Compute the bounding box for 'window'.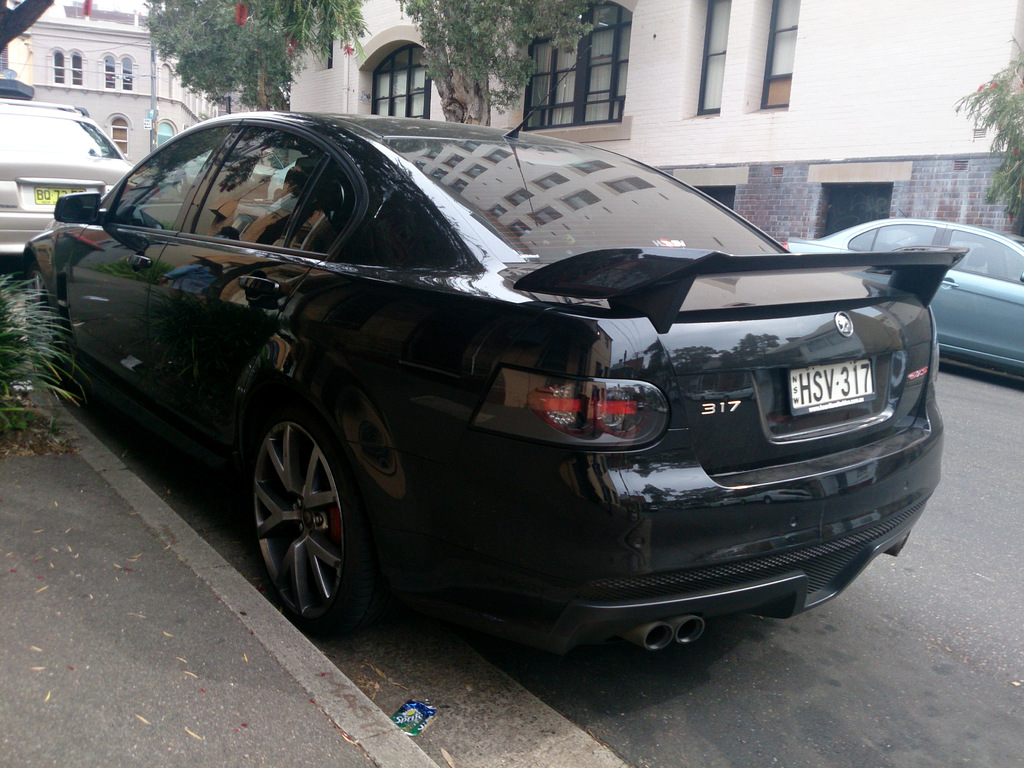
<bbox>196, 125, 353, 253</bbox>.
